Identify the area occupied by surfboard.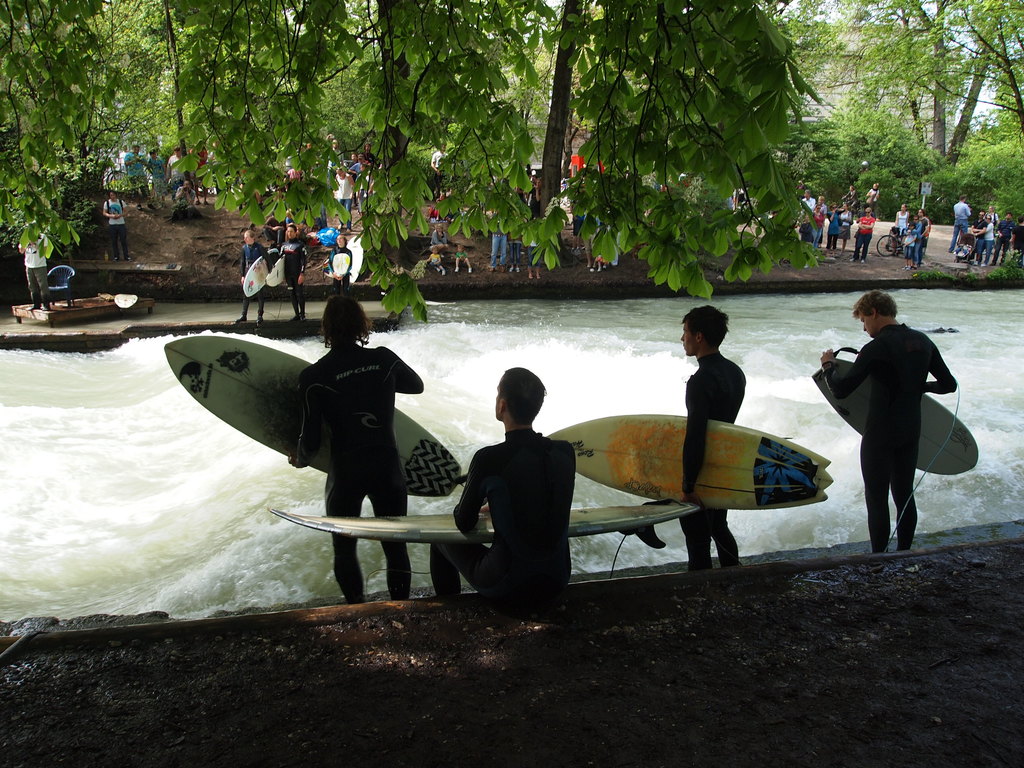
Area: 161 336 465 502.
